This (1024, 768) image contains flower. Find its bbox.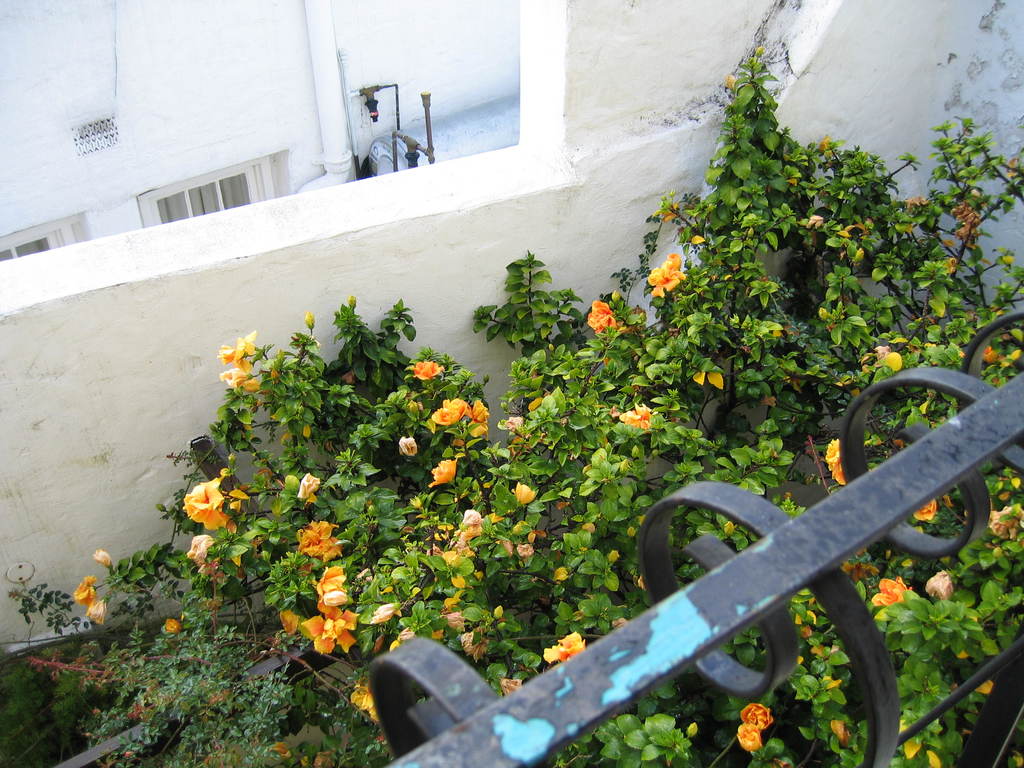
986:503:1014:541.
